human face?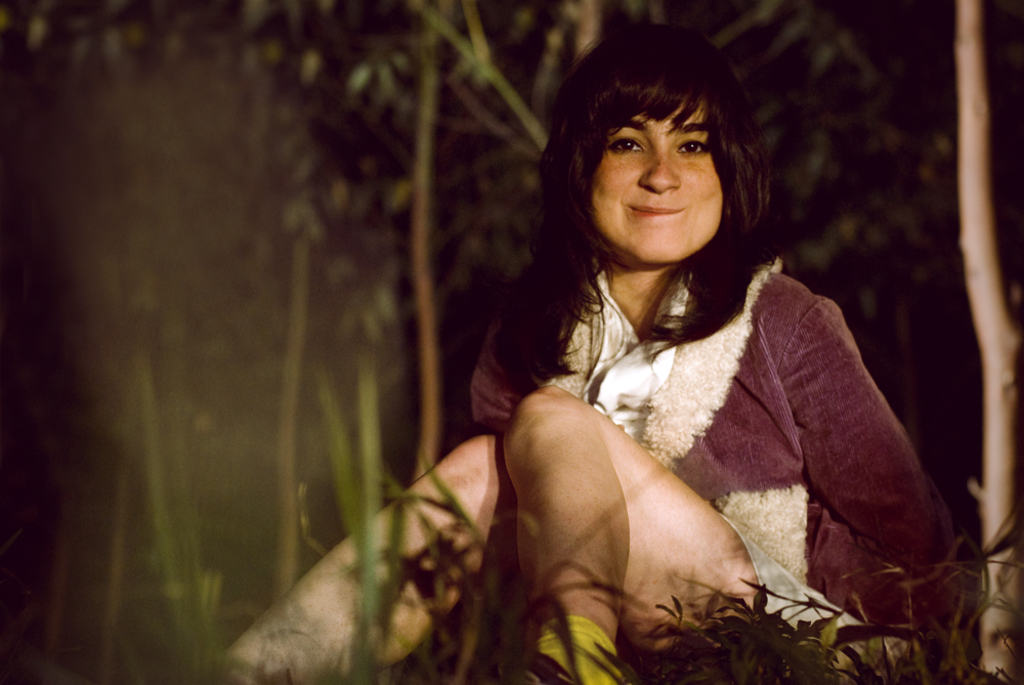
rect(593, 109, 722, 262)
